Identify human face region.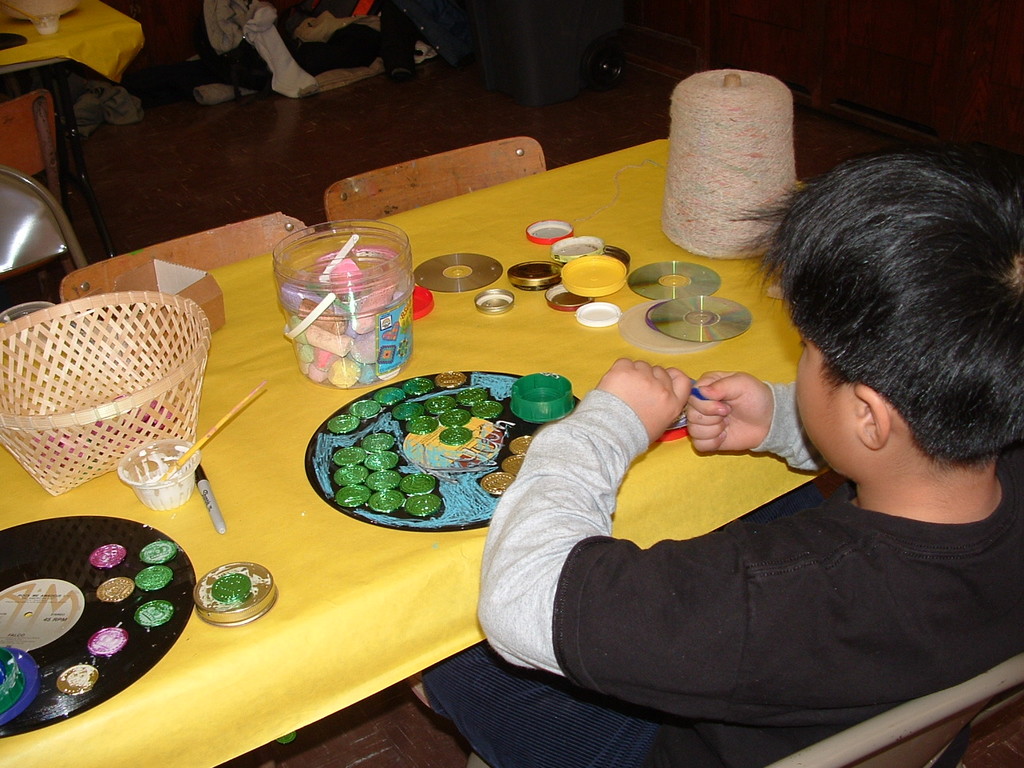
Region: [x1=787, y1=334, x2=855, y2=474].
